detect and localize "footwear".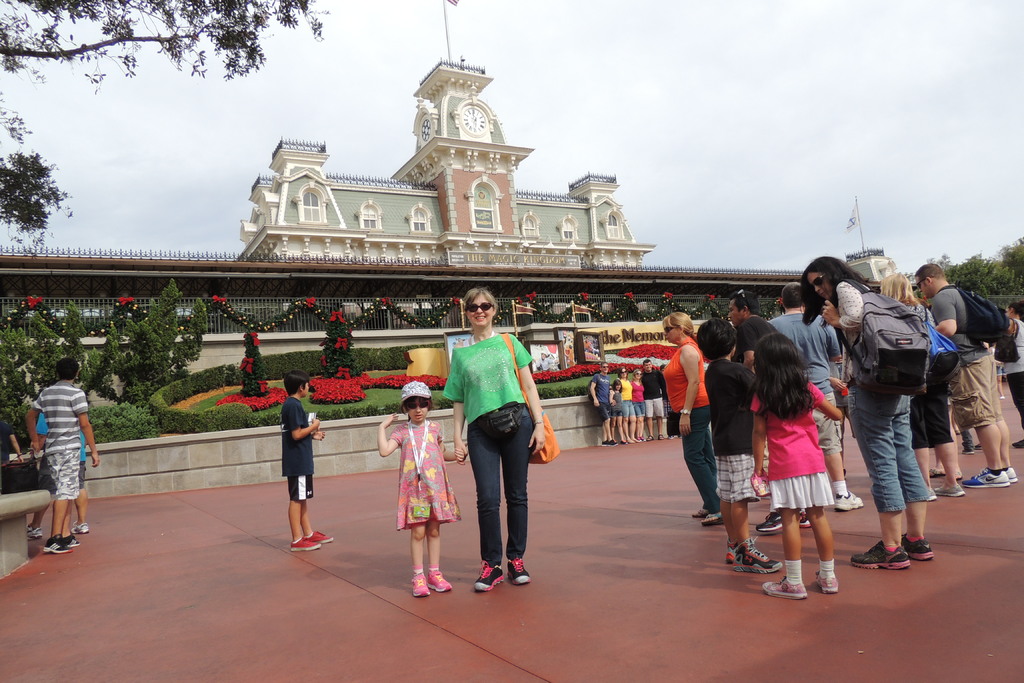
Localized at [left=816, top=571, right=838, bottom=595].
